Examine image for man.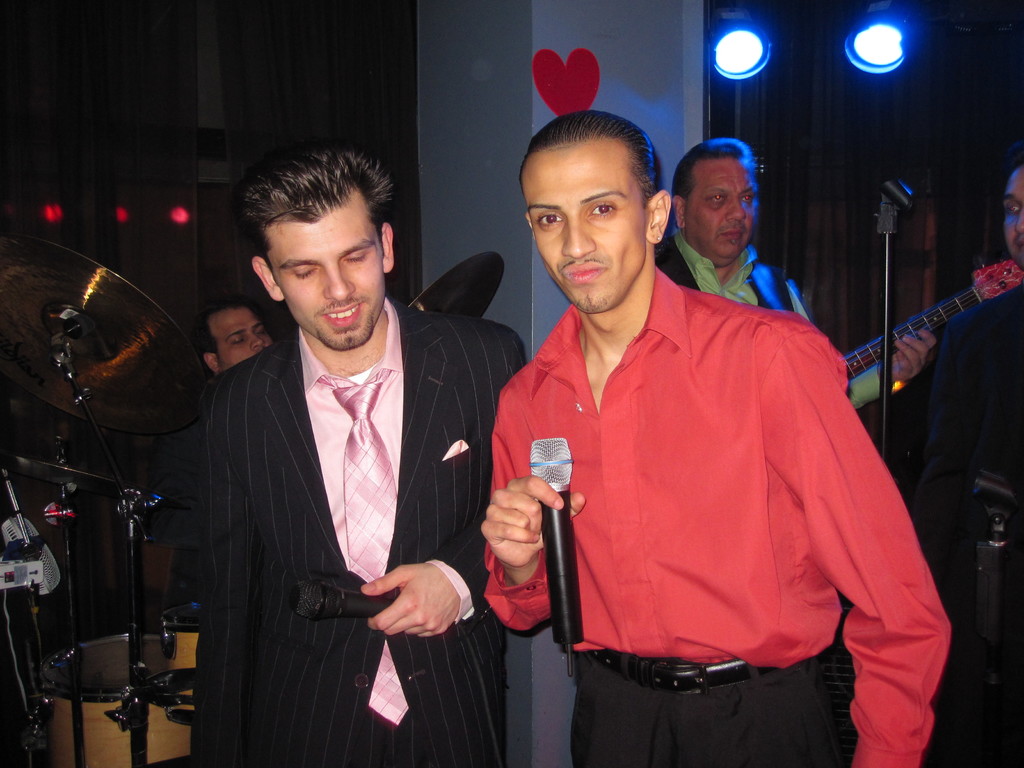
Examination result: l=916, t=157, r=1023, b=767.
